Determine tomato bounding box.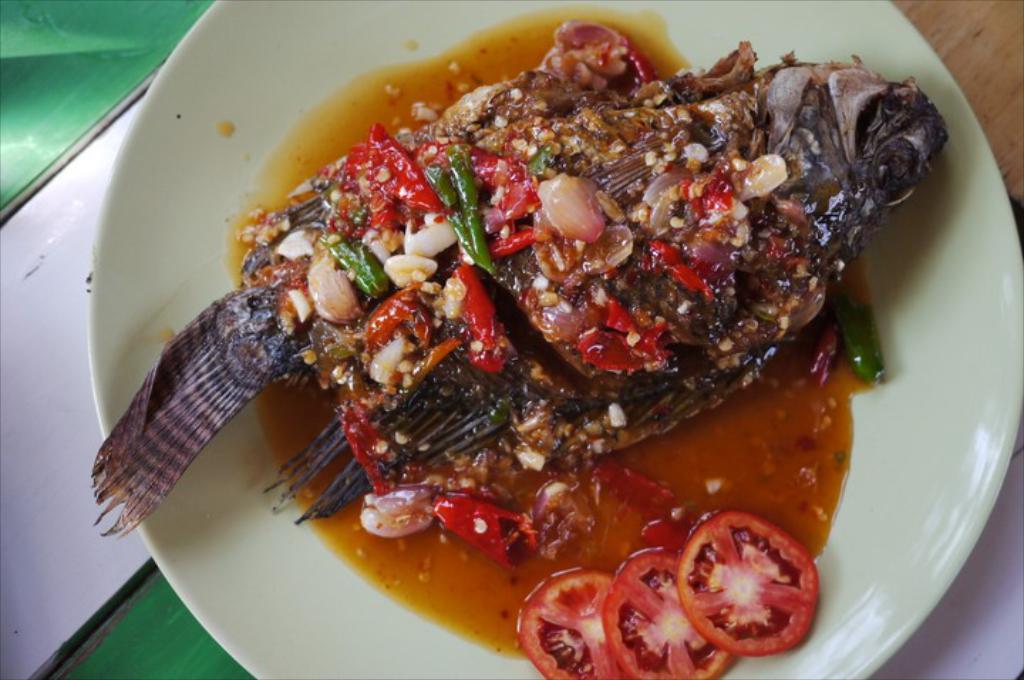
Determined: locate(676, 511, 822, 654).
